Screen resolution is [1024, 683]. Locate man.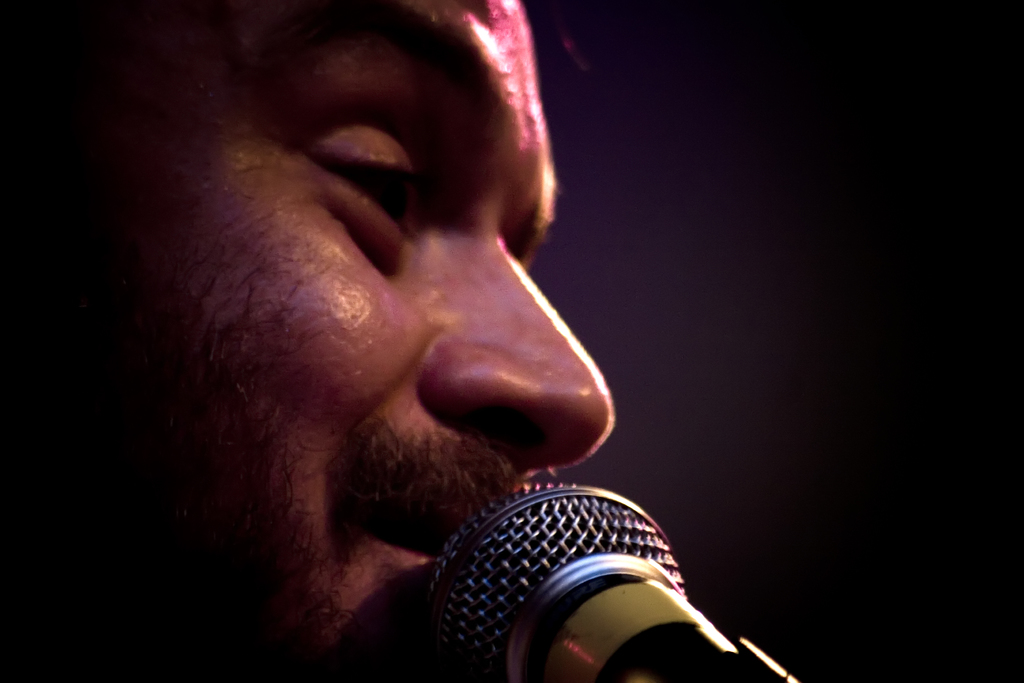
[x1=0, y1=0, x2=768, y2=665].
